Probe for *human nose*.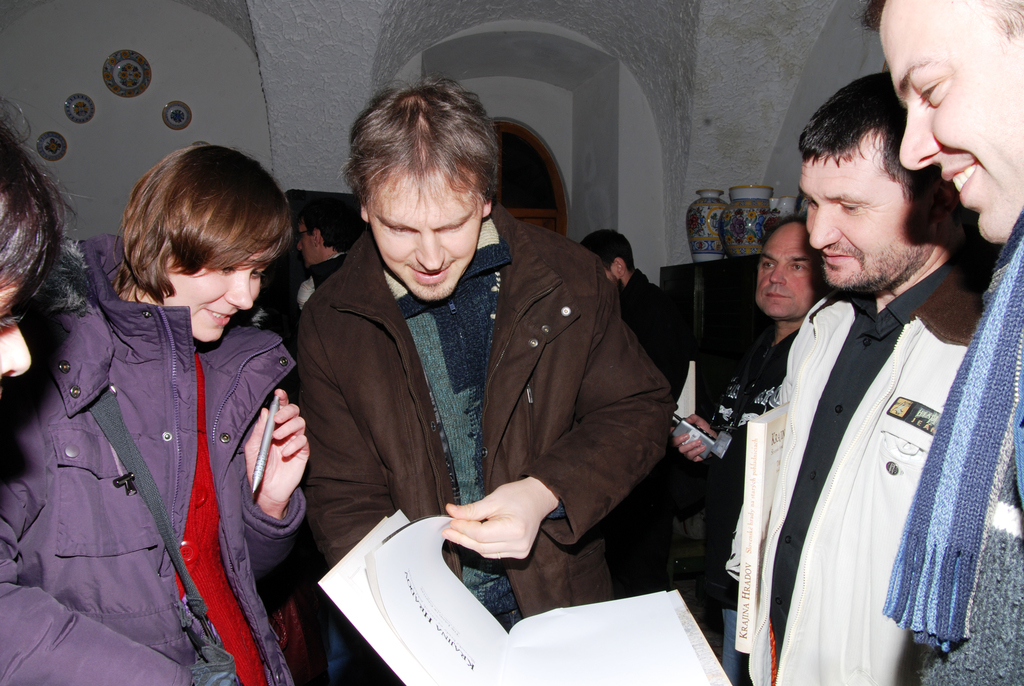
Probe result: box=[0, 308, 31, 377].
